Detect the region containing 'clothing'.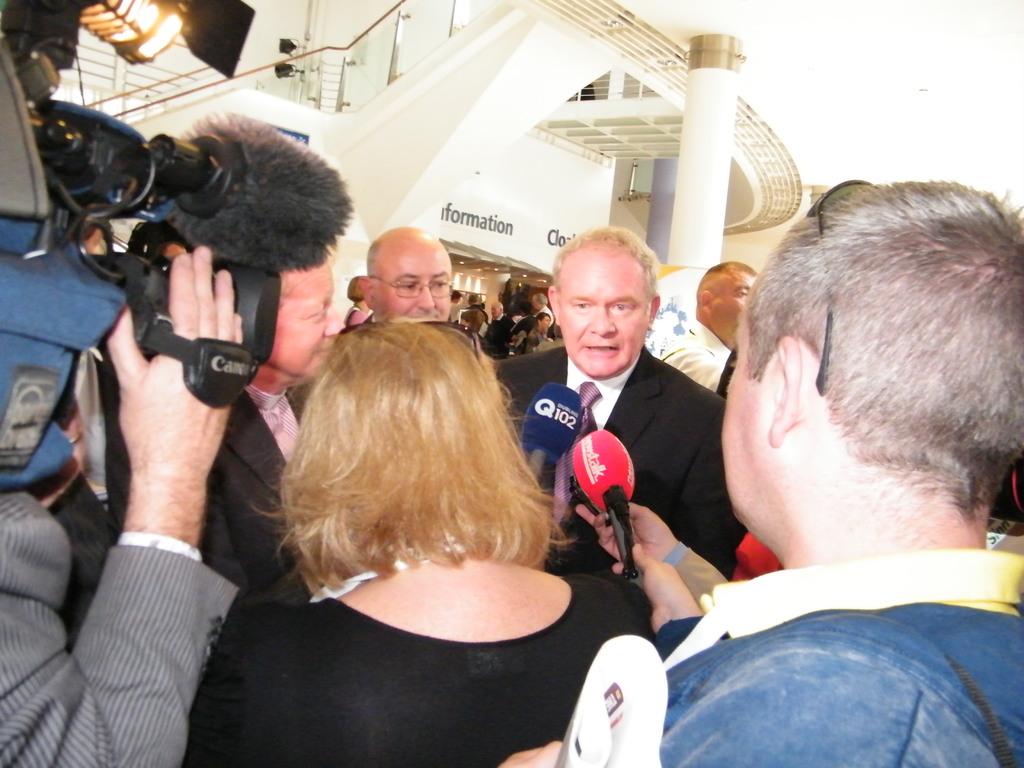
l=177, t=504, r=666, b=755.
